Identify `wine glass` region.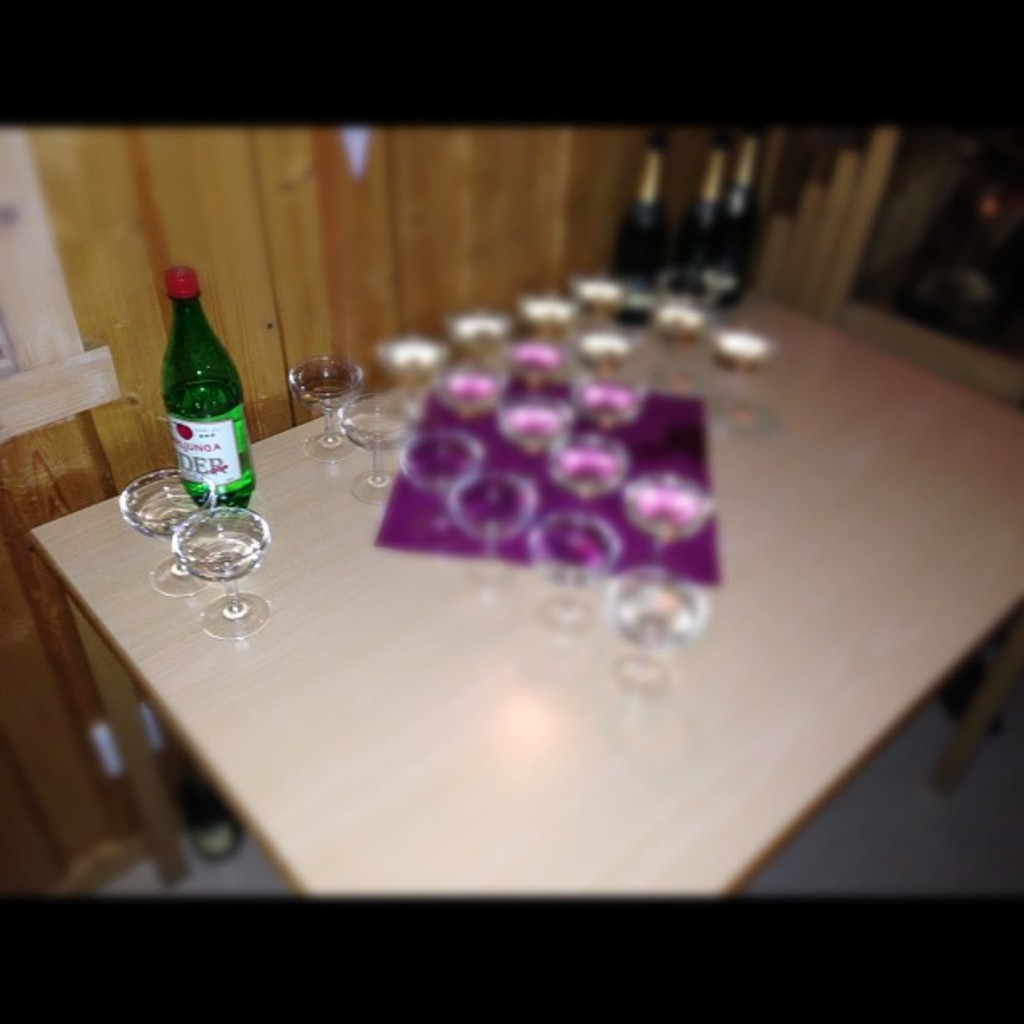
Region: box(455, 465, 535, 591).
